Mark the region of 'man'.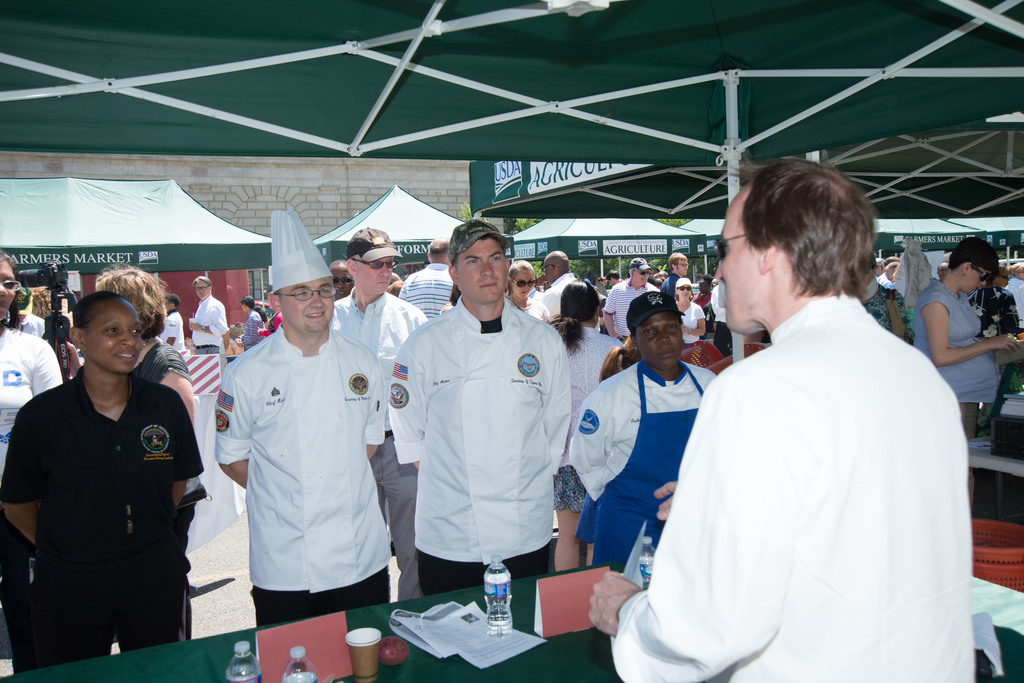
Region: (188,272,229,353).
